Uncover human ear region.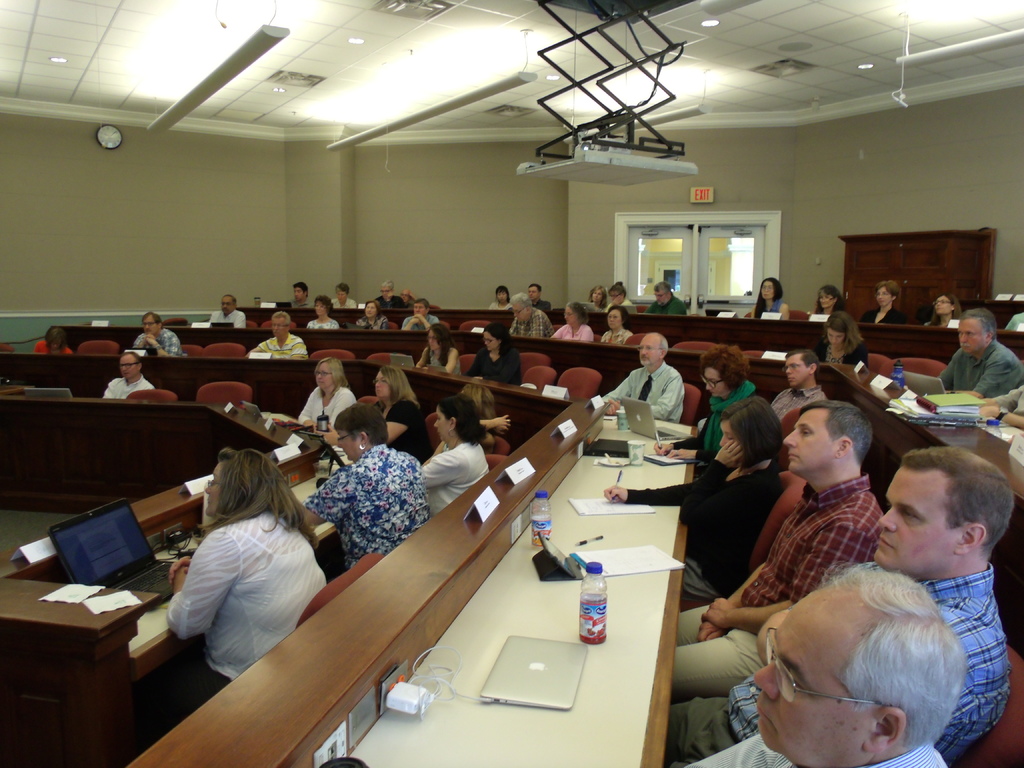
Uncovered: 865 707 904 749.
